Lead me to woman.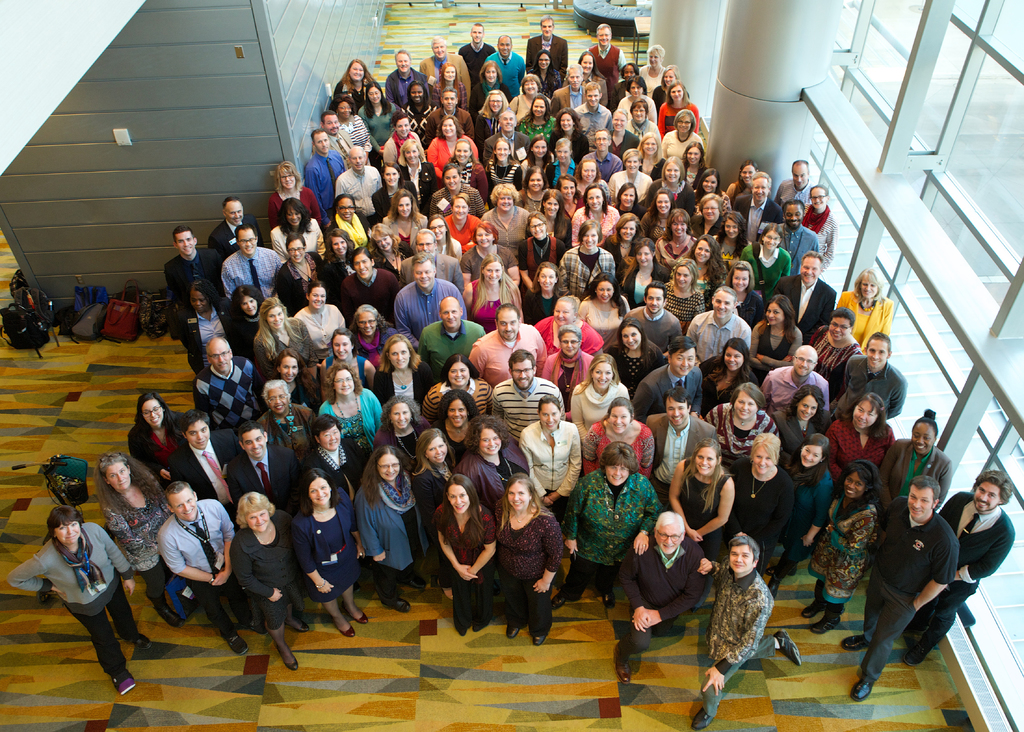
Lead to BBox(520, 133, 552, 175).
